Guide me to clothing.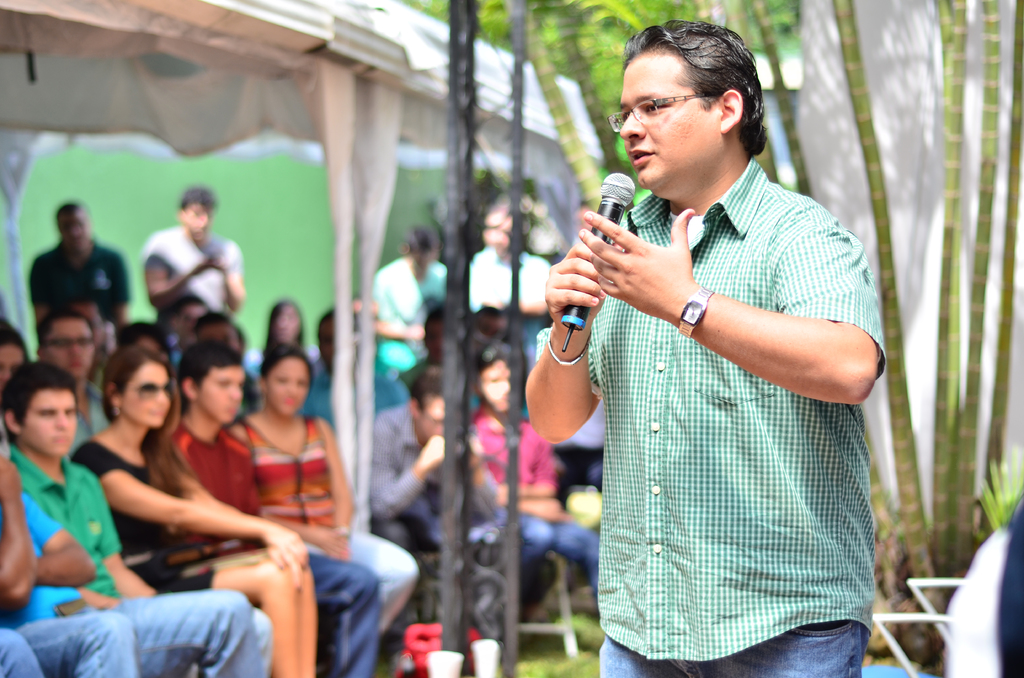
Guidance: (162, 418, 383, 677).
